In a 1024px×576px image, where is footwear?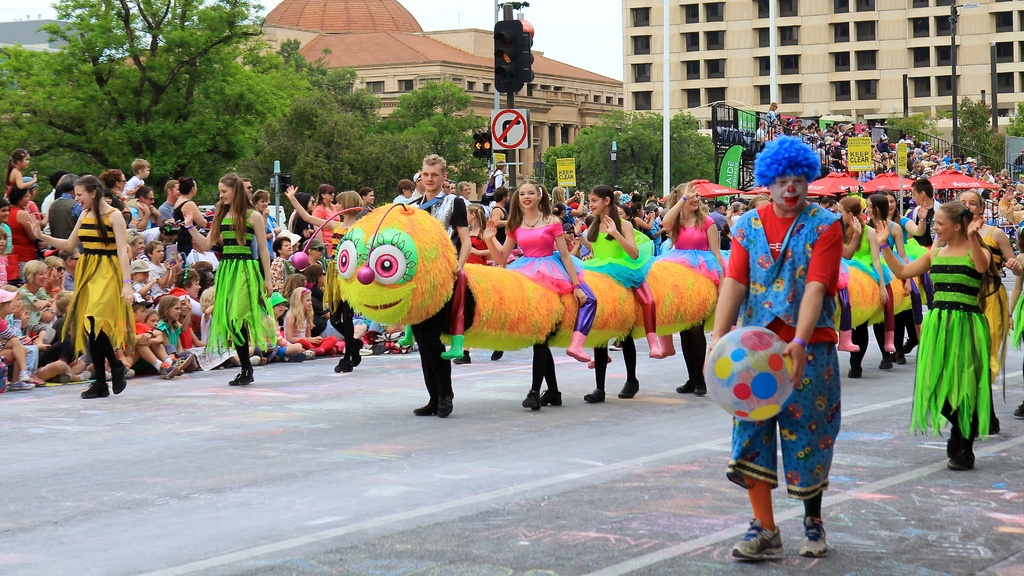
bbox(77, 371, 90, 383).
